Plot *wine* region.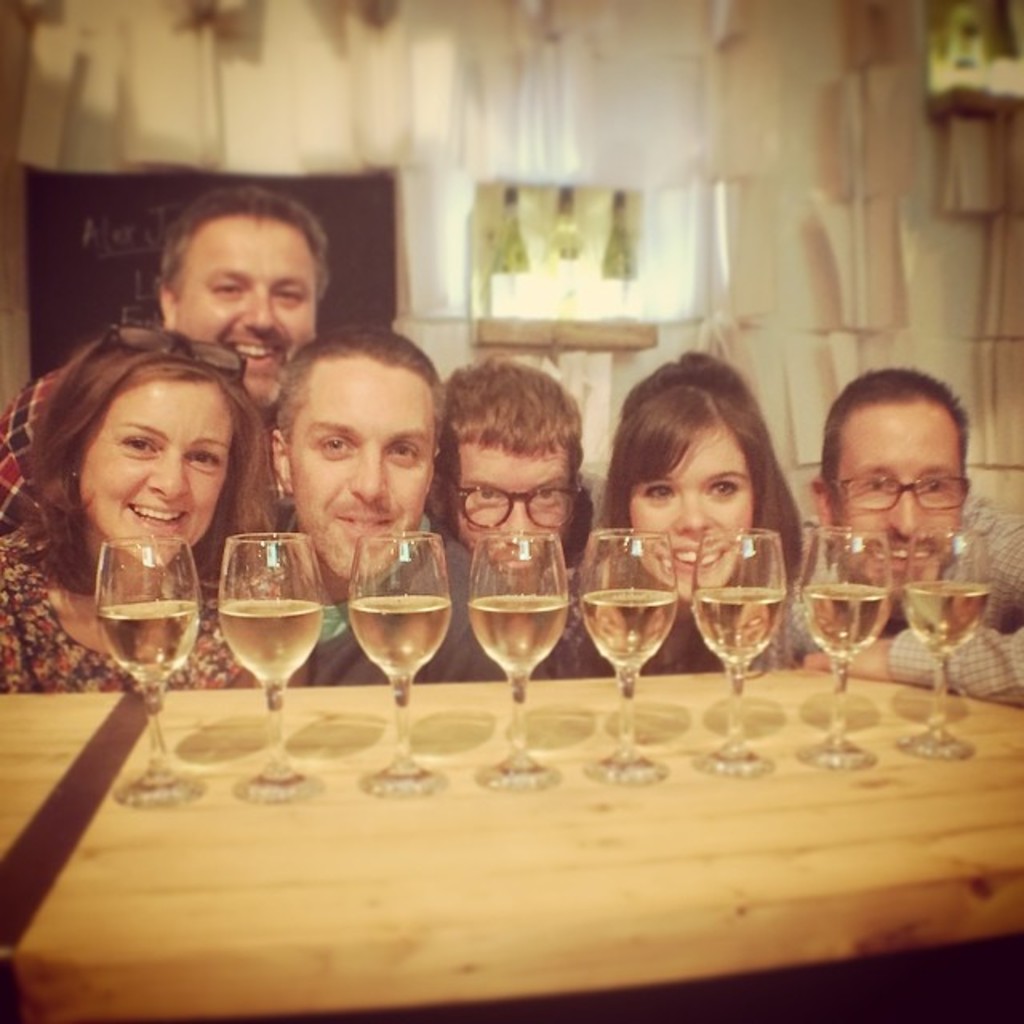
Plotted at pyautogui.locateOnScreen(573, 582, 677, 670).
